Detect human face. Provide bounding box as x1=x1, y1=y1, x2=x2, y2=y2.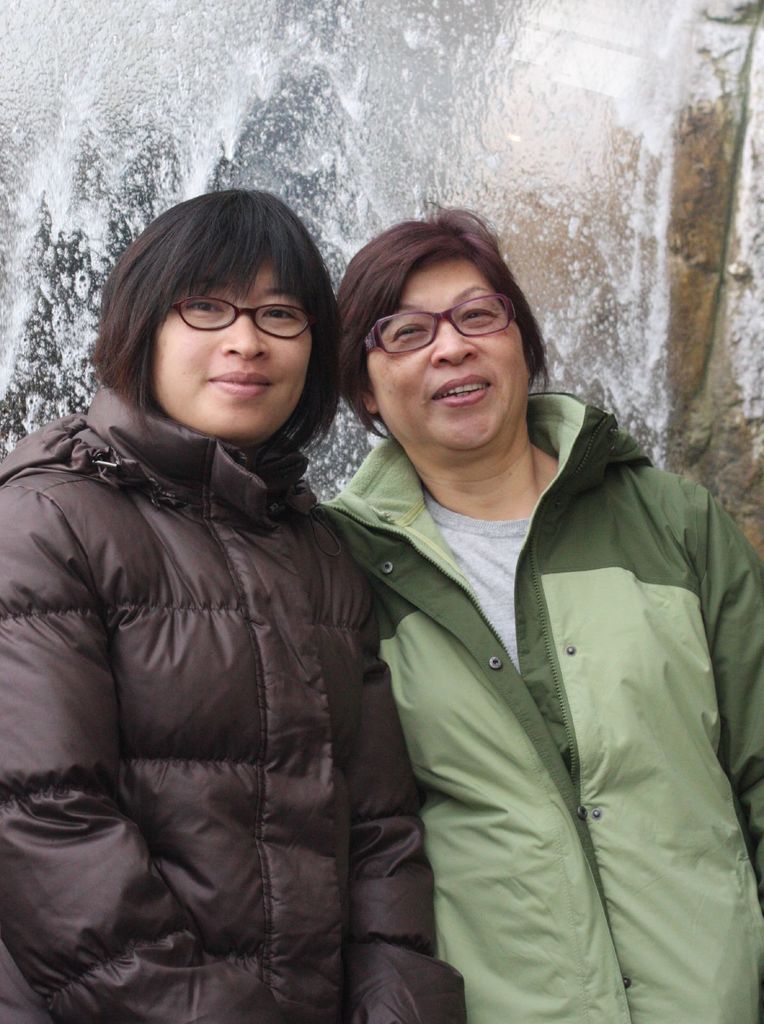
x1=154, y1=255, x2=311, y2=442.
